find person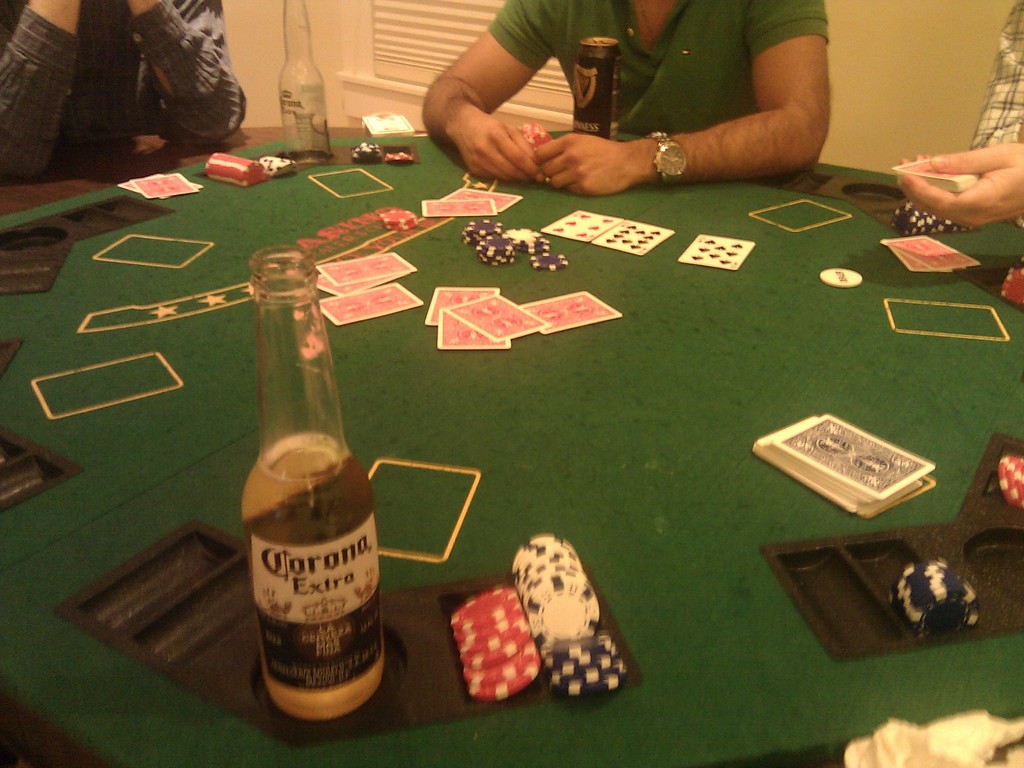
{"left": 412, "top": 0, "right": 836, "bottom": 200}
